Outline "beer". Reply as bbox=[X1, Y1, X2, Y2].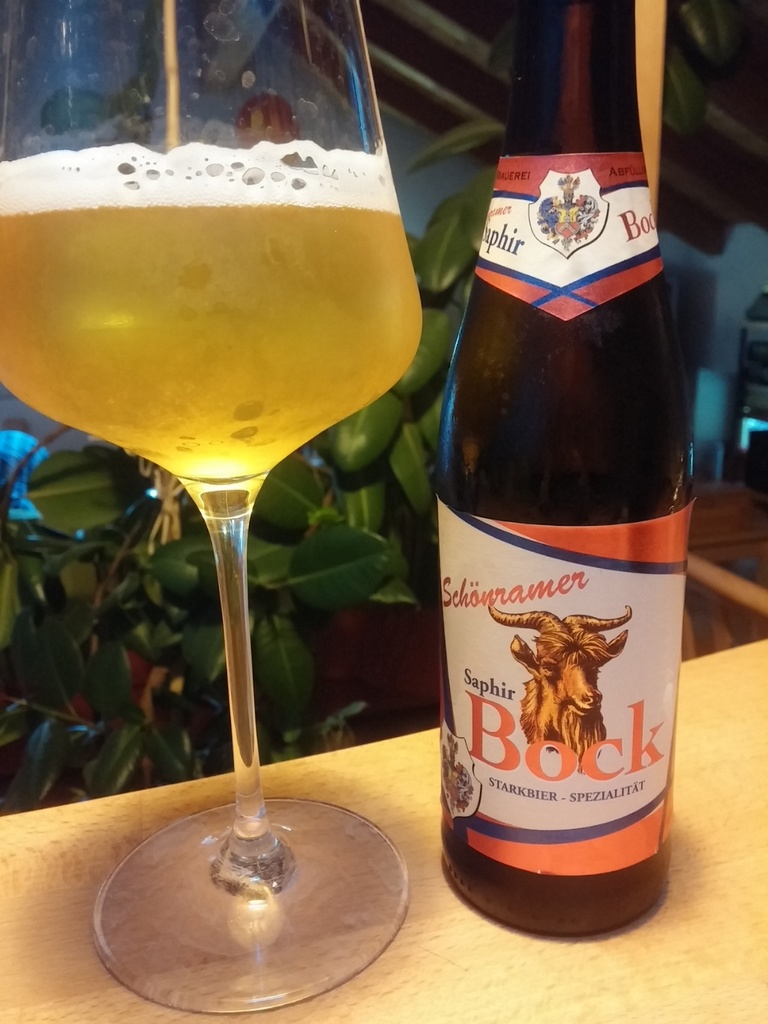
bbox=[0, 139, 417, 499].
